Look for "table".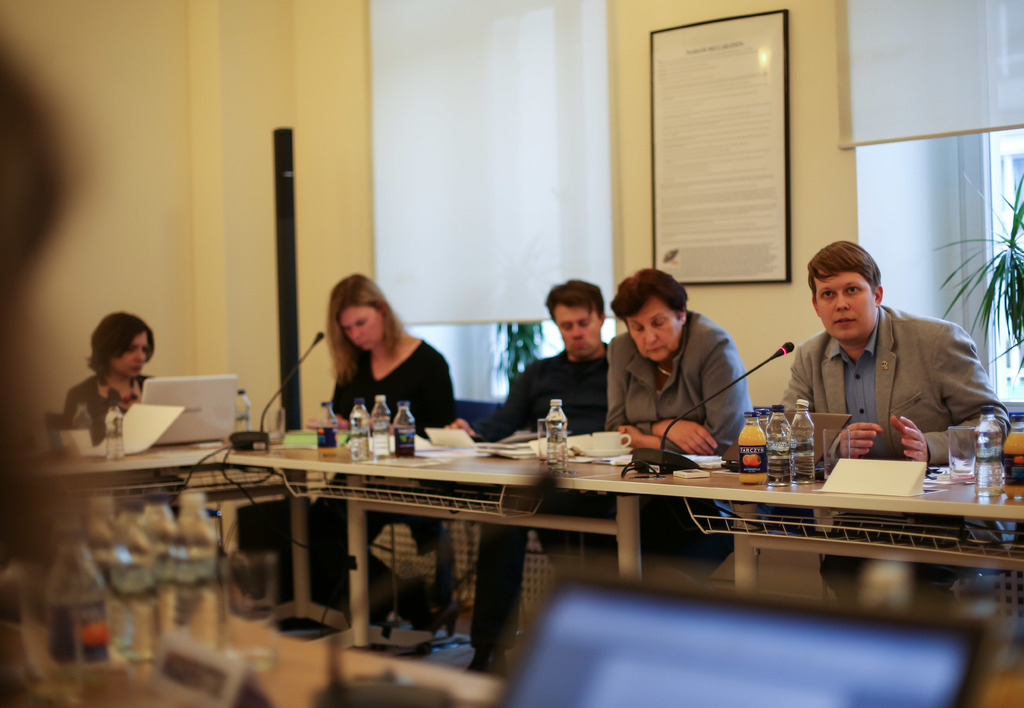
Found: [115,430,1023,635].
